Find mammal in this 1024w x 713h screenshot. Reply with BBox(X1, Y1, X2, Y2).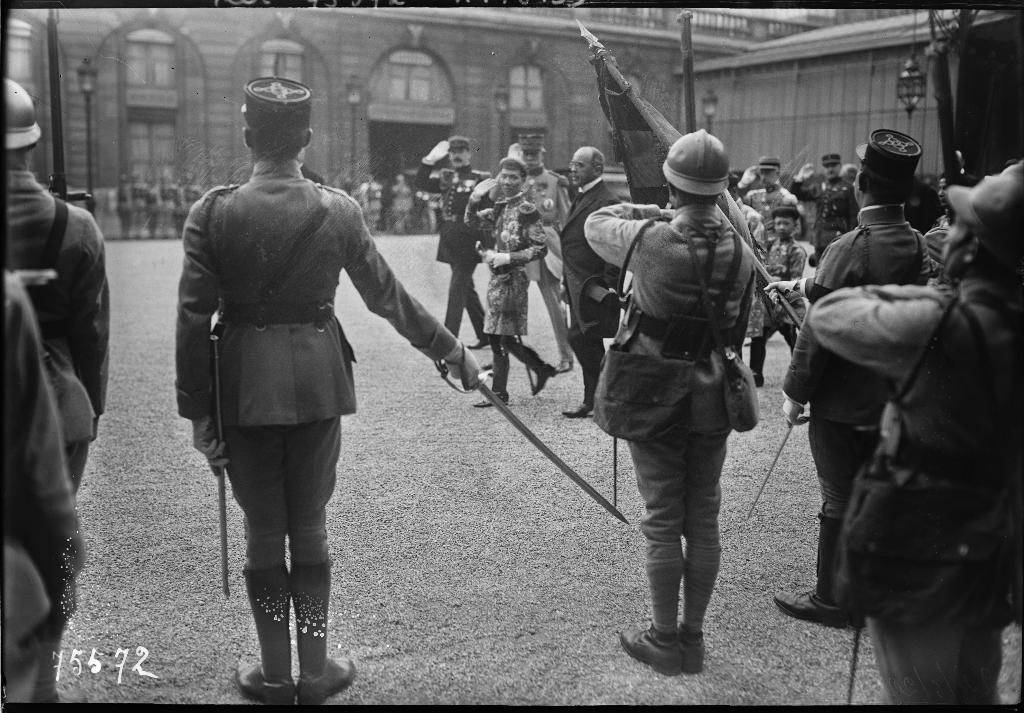
BBox(410, 134, 491, 350).
